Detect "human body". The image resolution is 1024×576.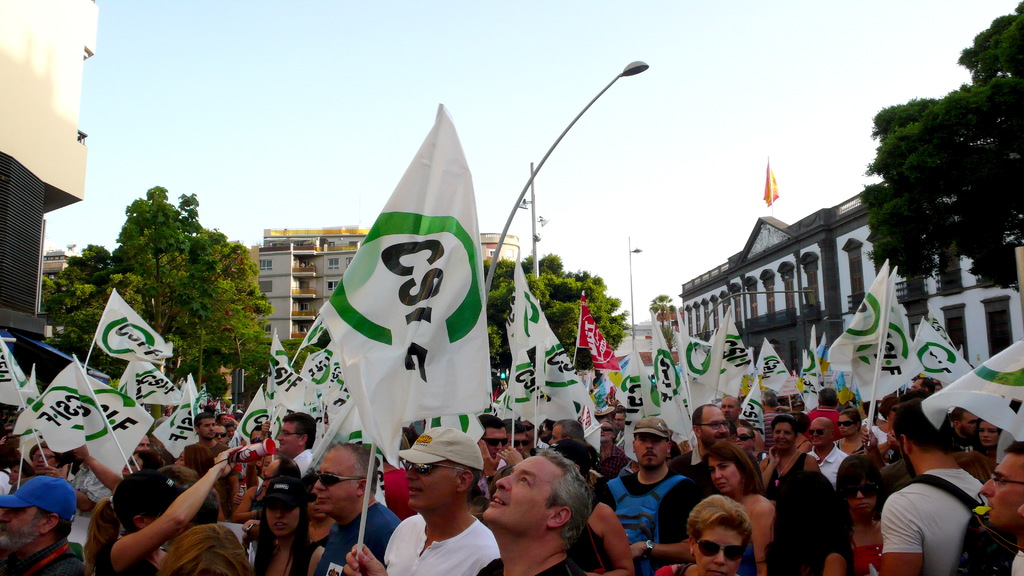
[left=595, top=424, right=677, bottom=568].
